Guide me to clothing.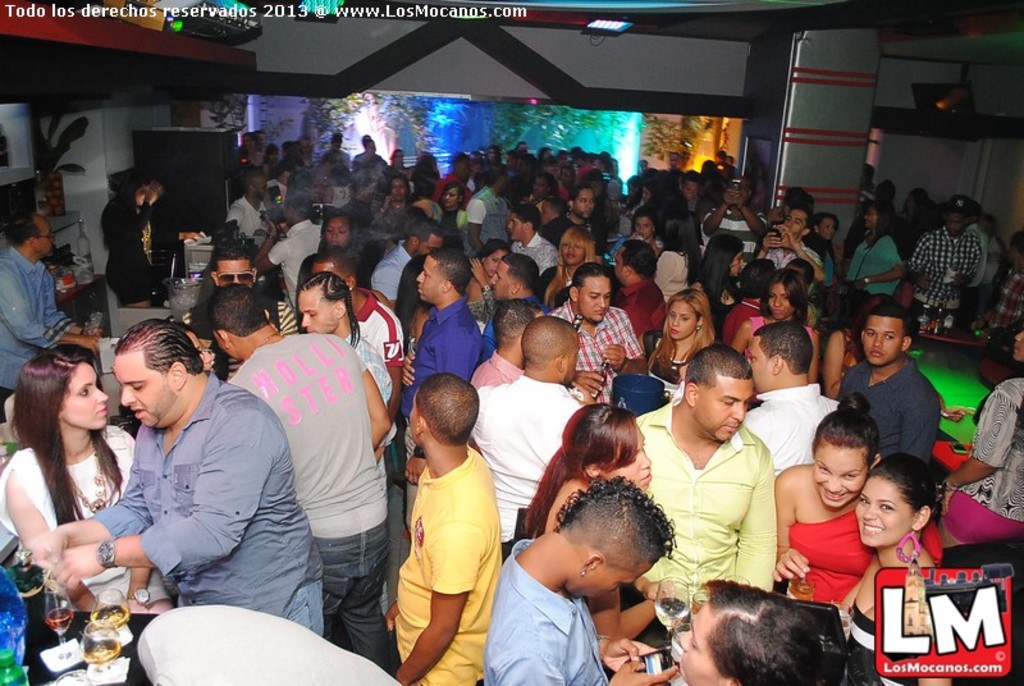
Guidance: <box>548,306,643,395</box>.
